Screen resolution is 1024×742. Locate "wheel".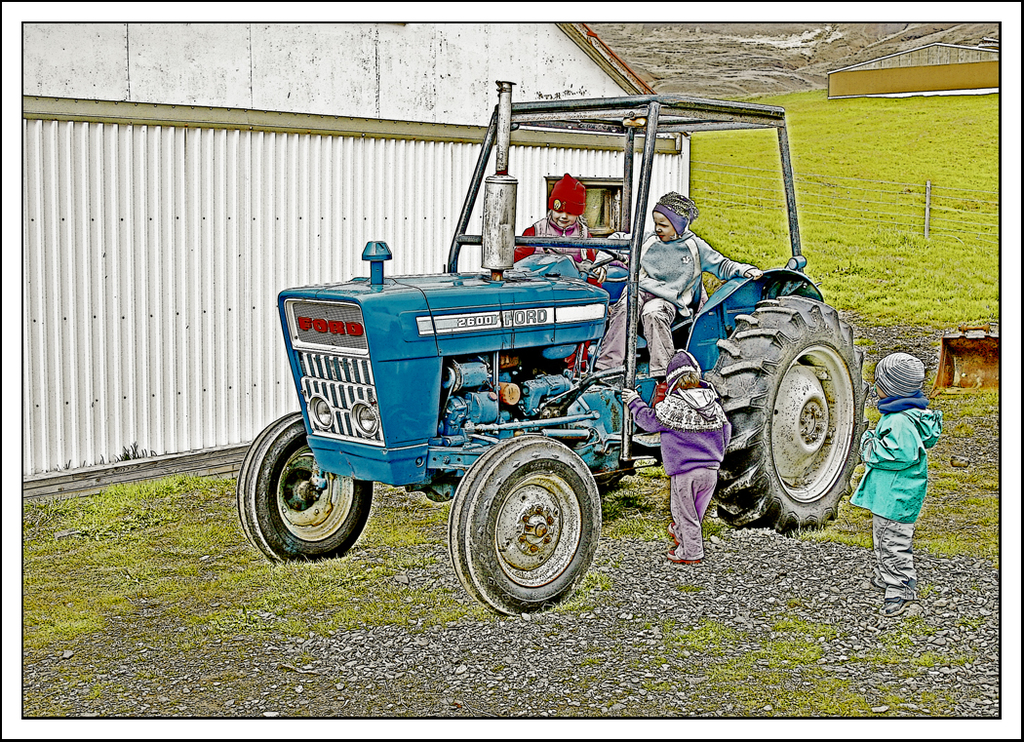
locate(705, 297, 870, 535).
